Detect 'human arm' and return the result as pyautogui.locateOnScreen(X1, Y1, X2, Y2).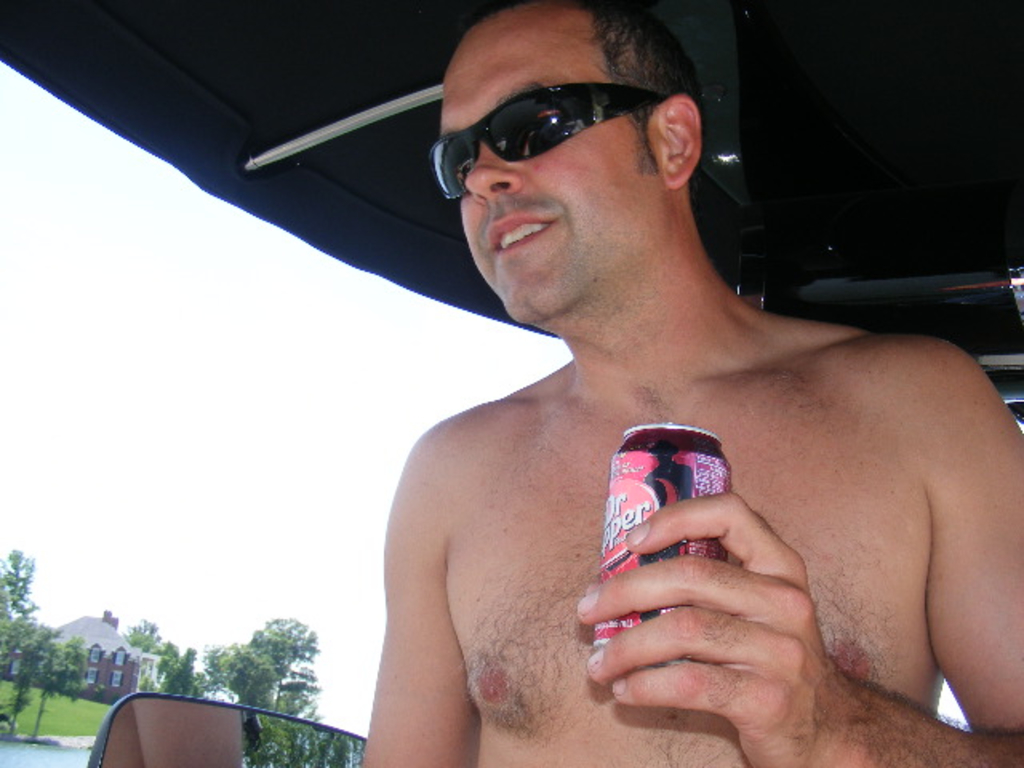
pyautogui.locateOnScreen(576, 330, 1022, 766).
